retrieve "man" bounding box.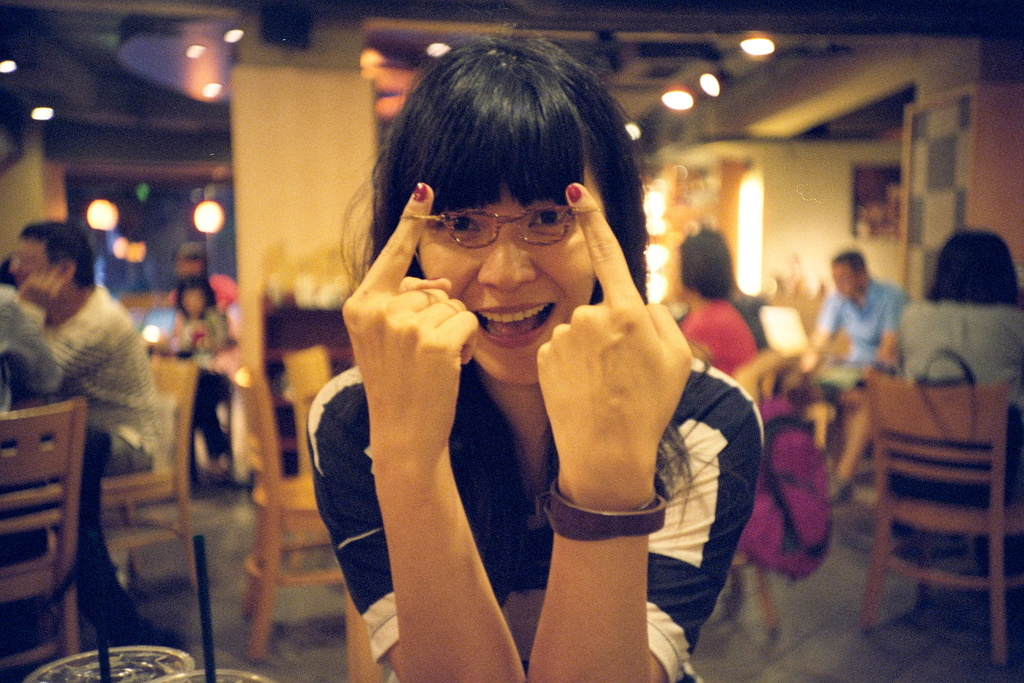
Bounding box: <region>4, 223, 164, 661</region>.
